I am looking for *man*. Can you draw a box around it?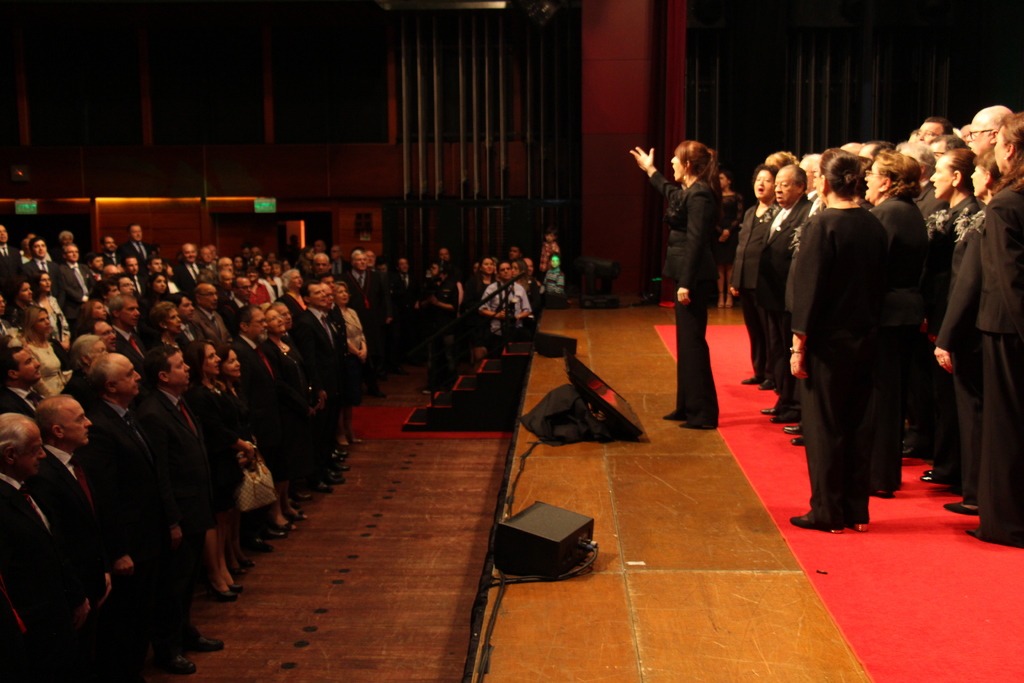
Sure, the bounding box is 68 345 227 682.
